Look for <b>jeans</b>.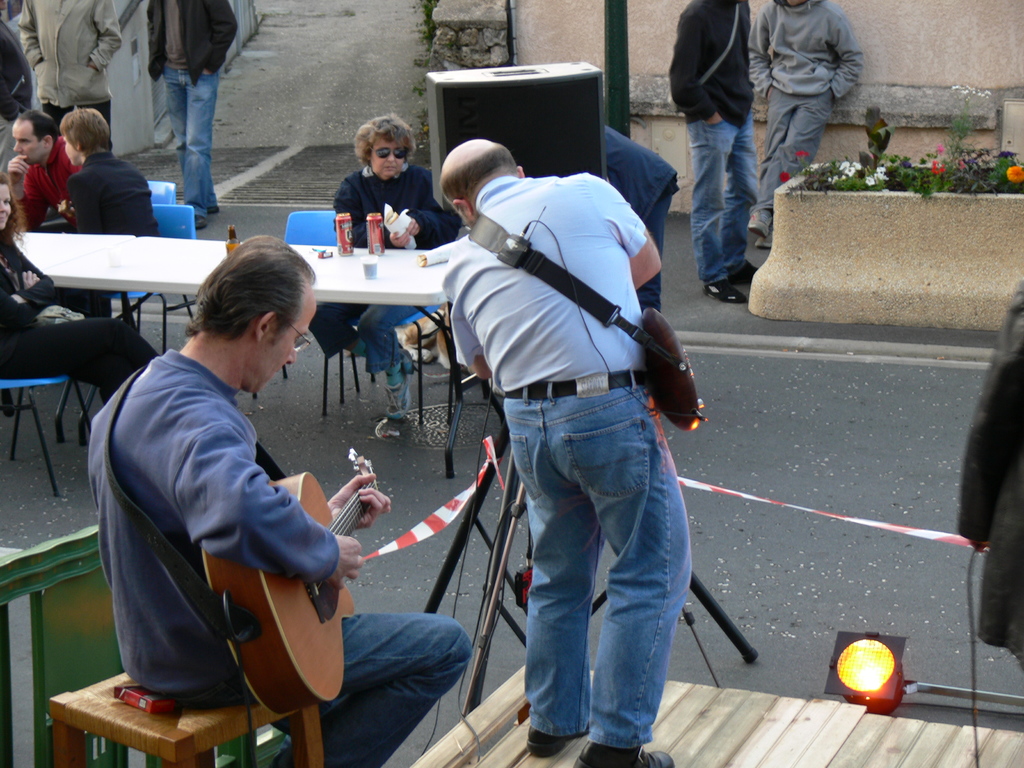
Found: [305,301,457,367].
